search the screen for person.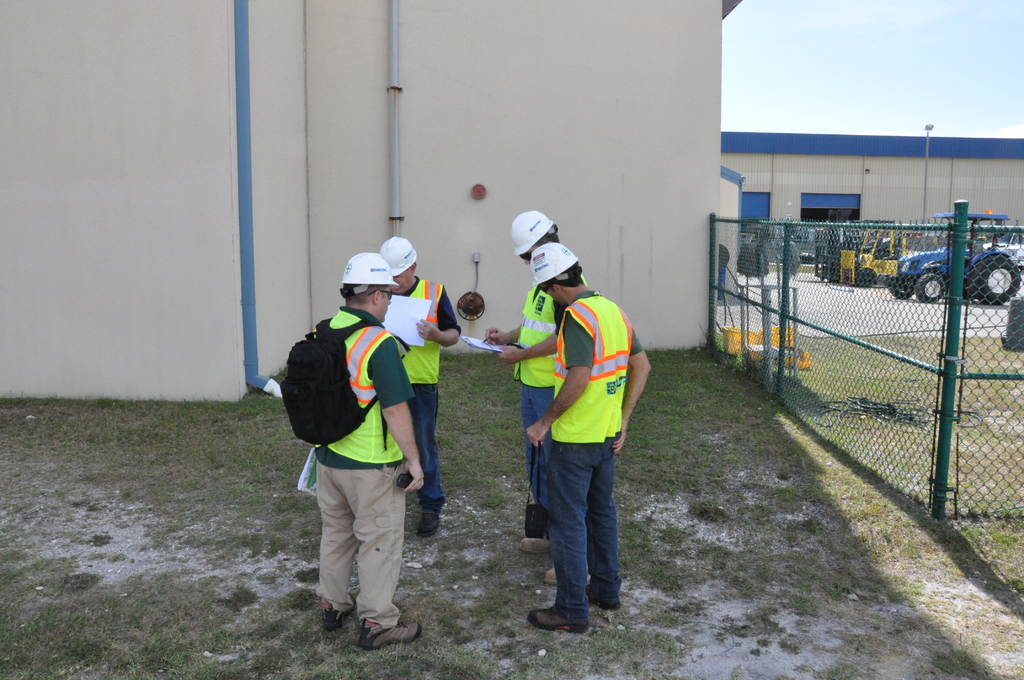
Found at <region>376, 239, 456, 542</region>.
